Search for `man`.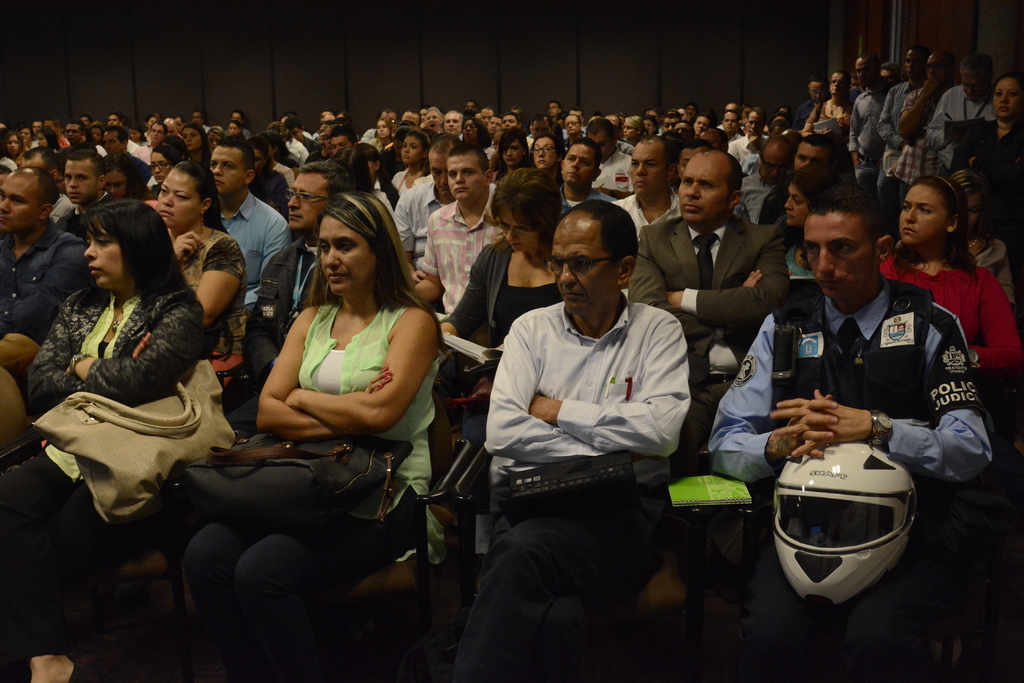
Found at (left=280, top=111, right=307, bottom=130).
